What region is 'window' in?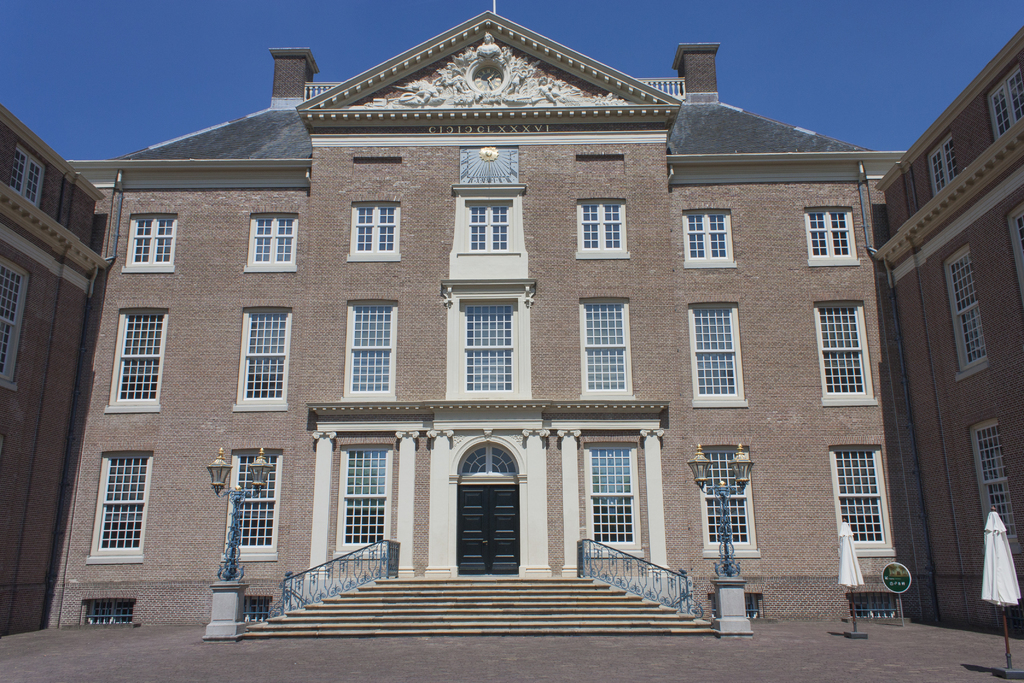
bbox(241, 204, 295, 273).
